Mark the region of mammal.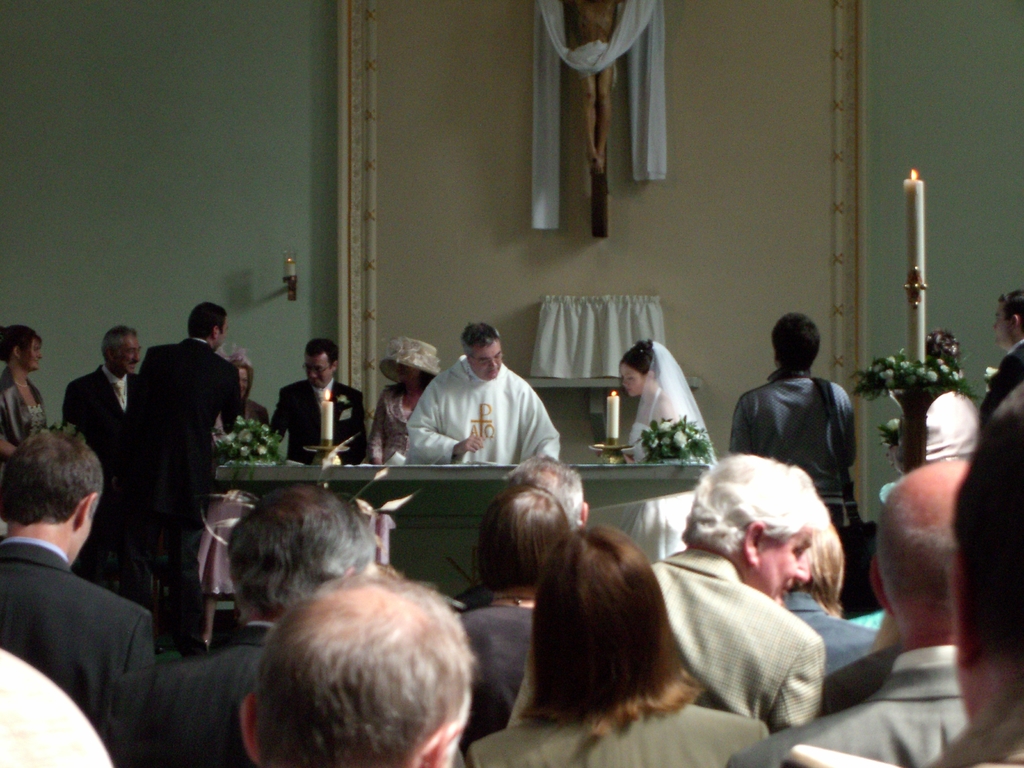
Region: detection(63, 323, 143, 450).
